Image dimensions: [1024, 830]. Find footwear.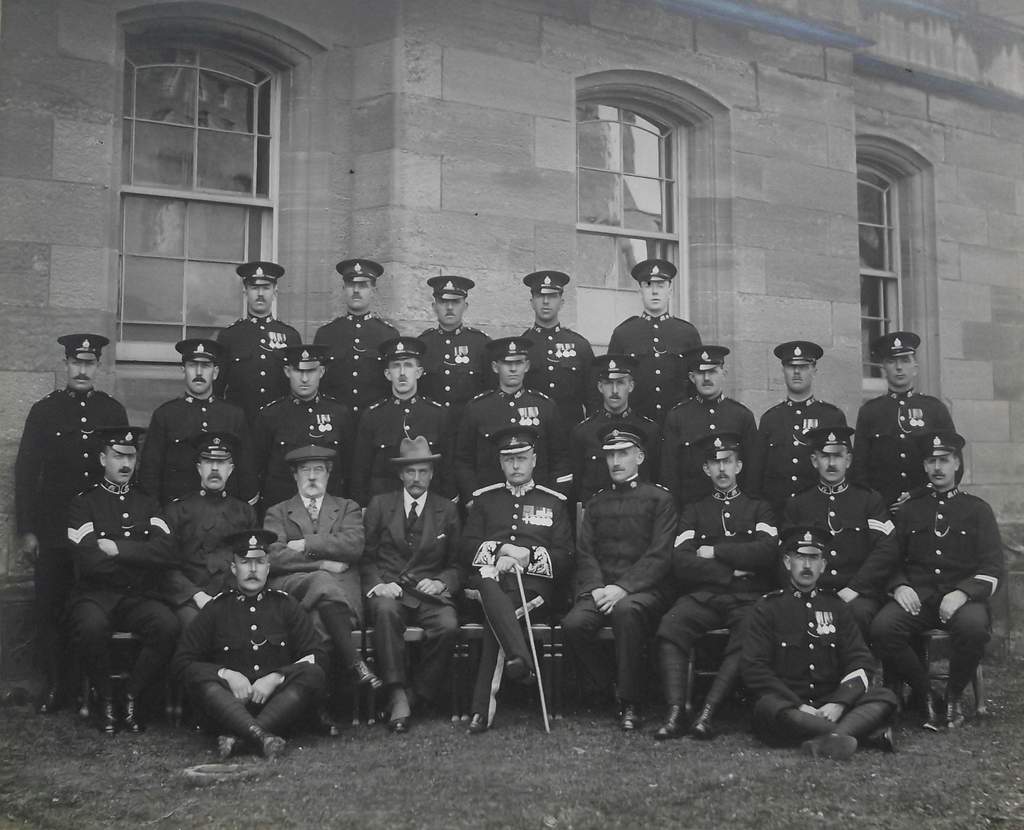
{"left": 621, "top": 701, "right": 644, "bottom": 730}.
